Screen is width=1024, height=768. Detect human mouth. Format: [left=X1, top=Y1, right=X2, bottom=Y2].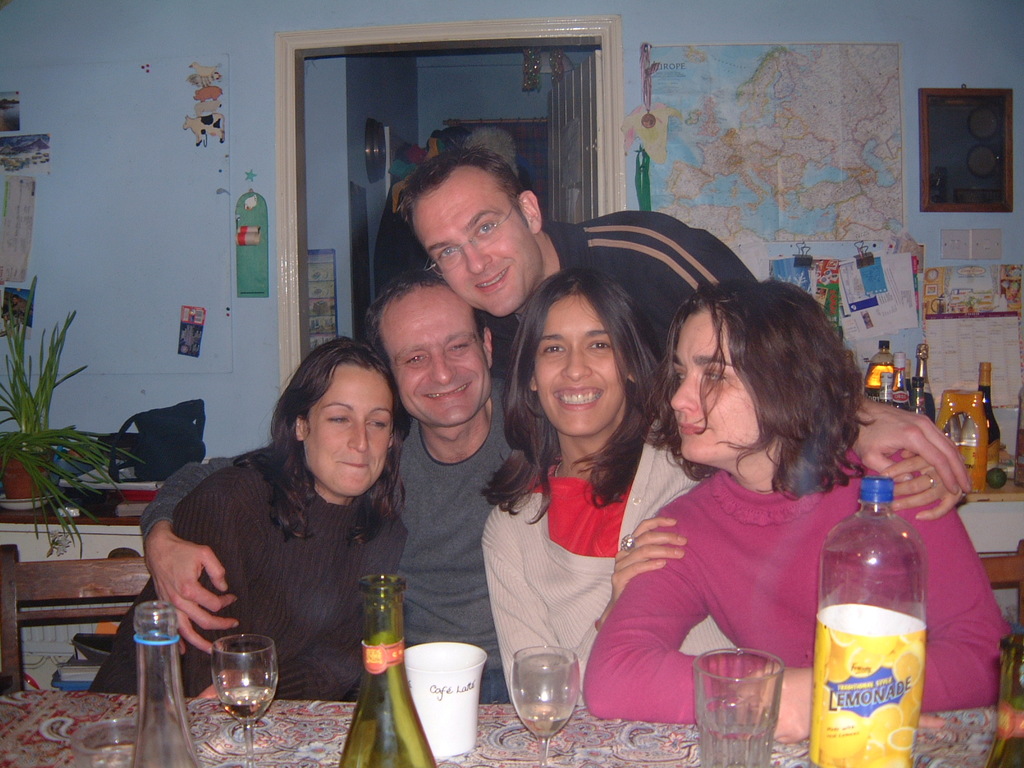
[left=341, top=458, right=367, bottom=468].
